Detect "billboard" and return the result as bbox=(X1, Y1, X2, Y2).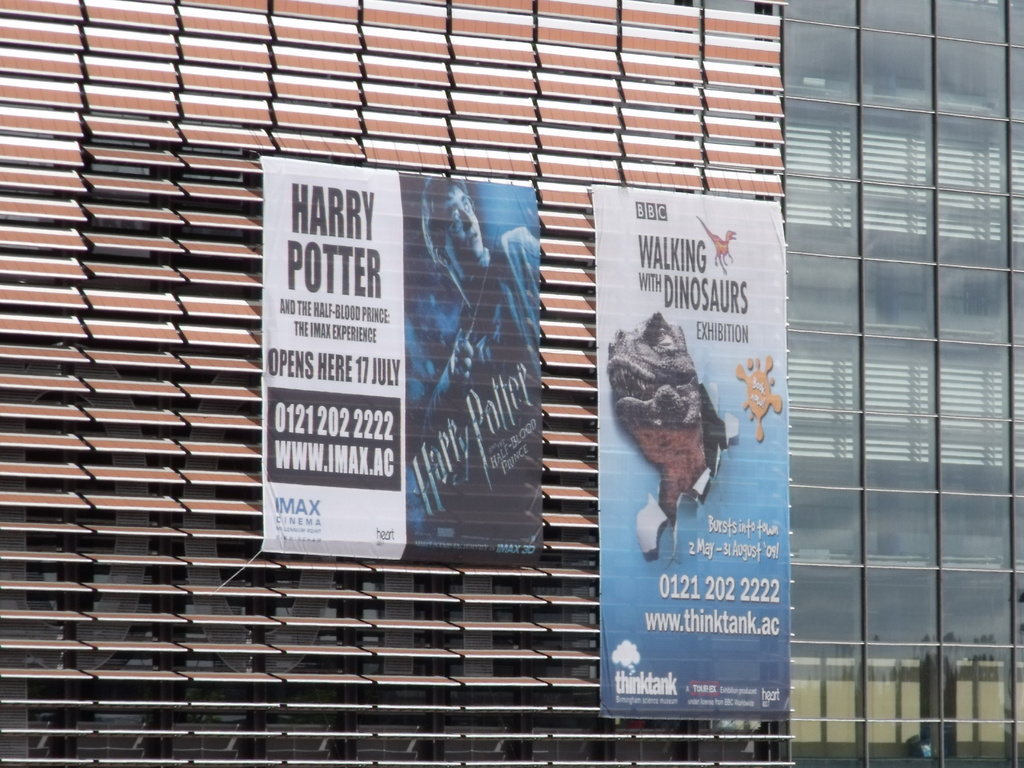
bbox=(573, 195, 814, 765).
